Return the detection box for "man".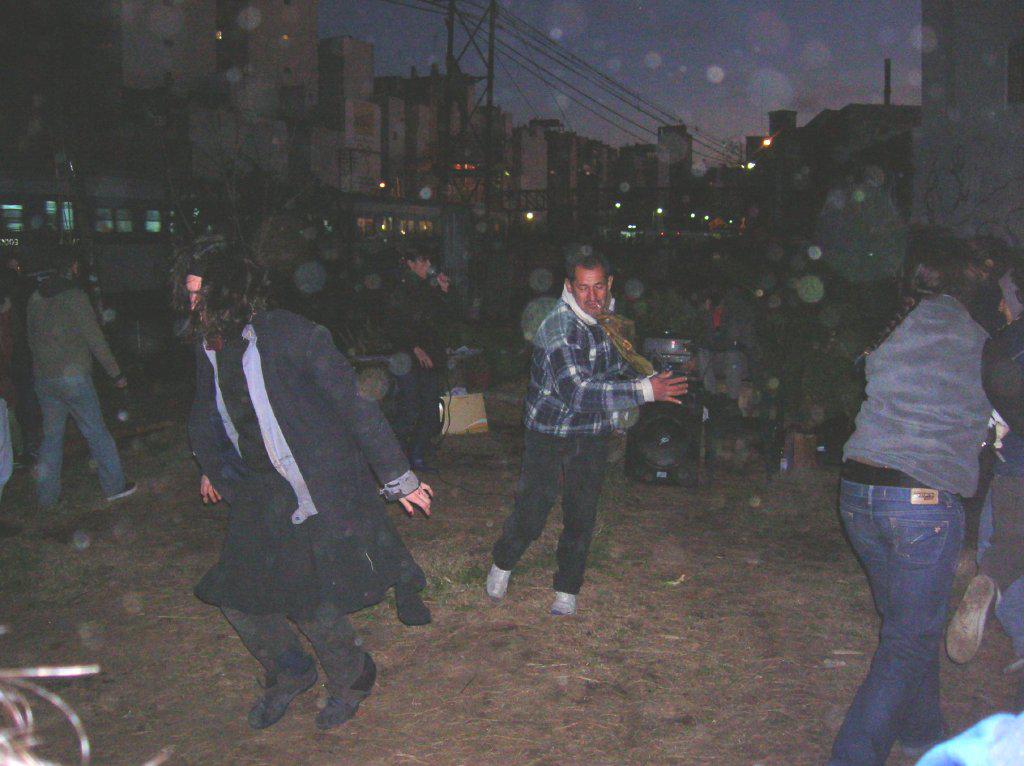
x1=24, y1=245, x2=143, y2=509.
